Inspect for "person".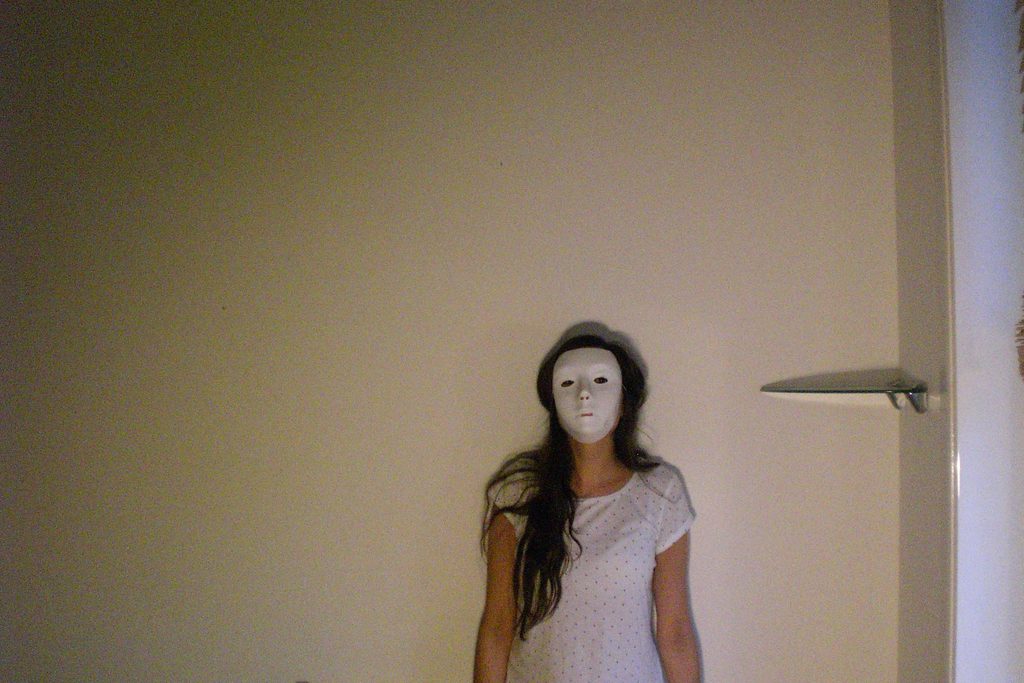
Inspection: detection(476, 317, 722, 678).
